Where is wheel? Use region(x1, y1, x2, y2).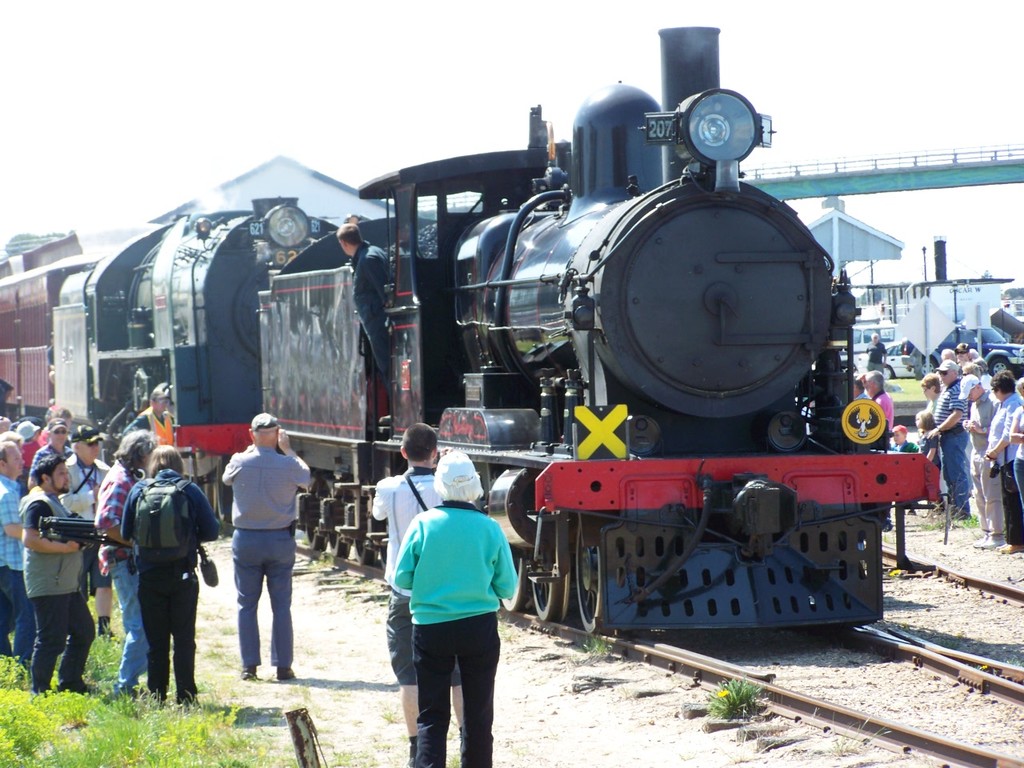
region(327, 534, 351, 563).
